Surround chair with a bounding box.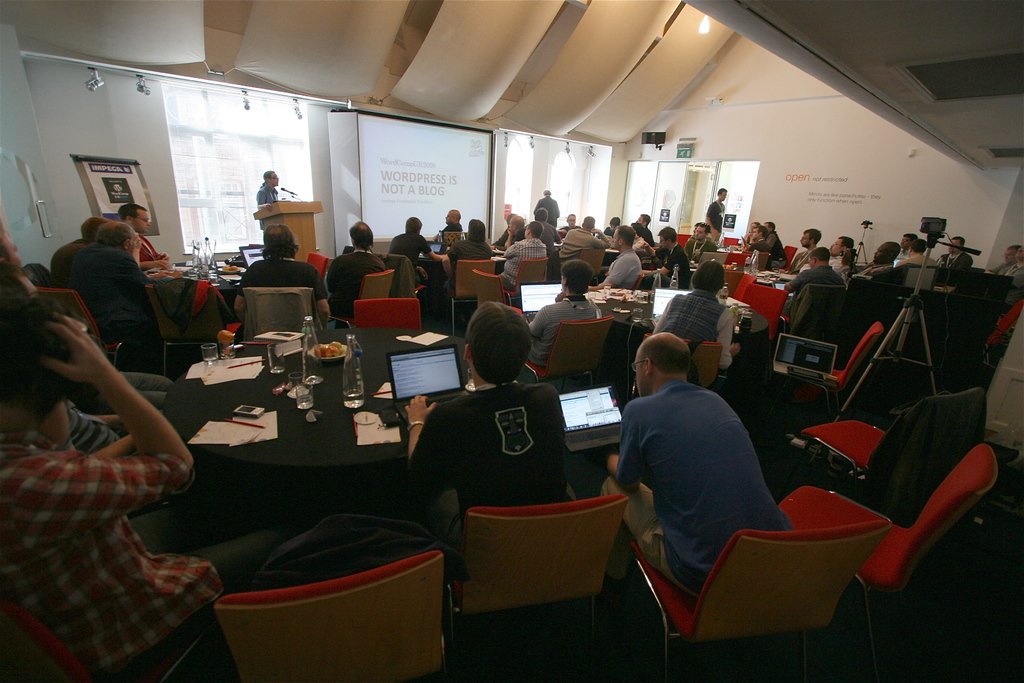
locate(440, 492, 653, 662).
